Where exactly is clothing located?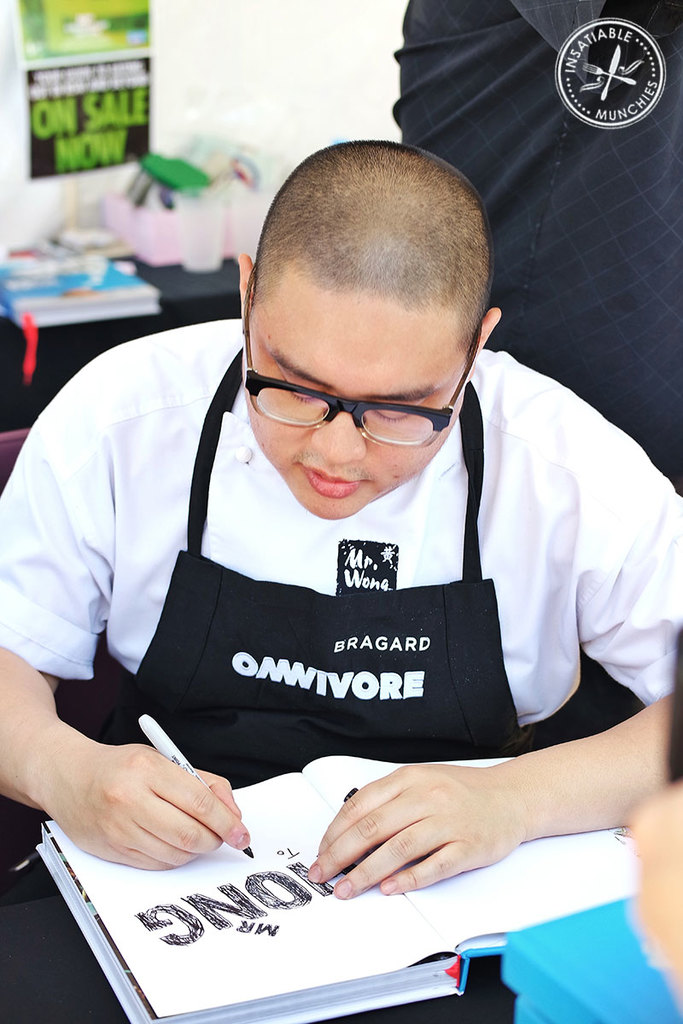
Its bounding box is (x1=0, y1=318, x2=682, y2=1023).
